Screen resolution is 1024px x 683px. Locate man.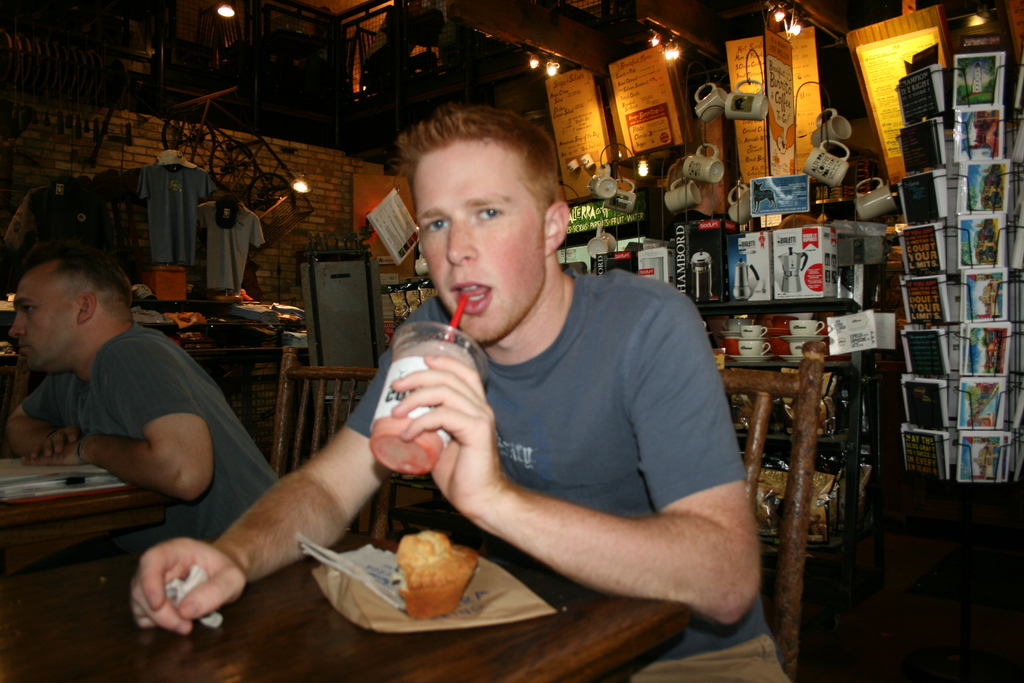
select_region(4, 244, 280, 585).
